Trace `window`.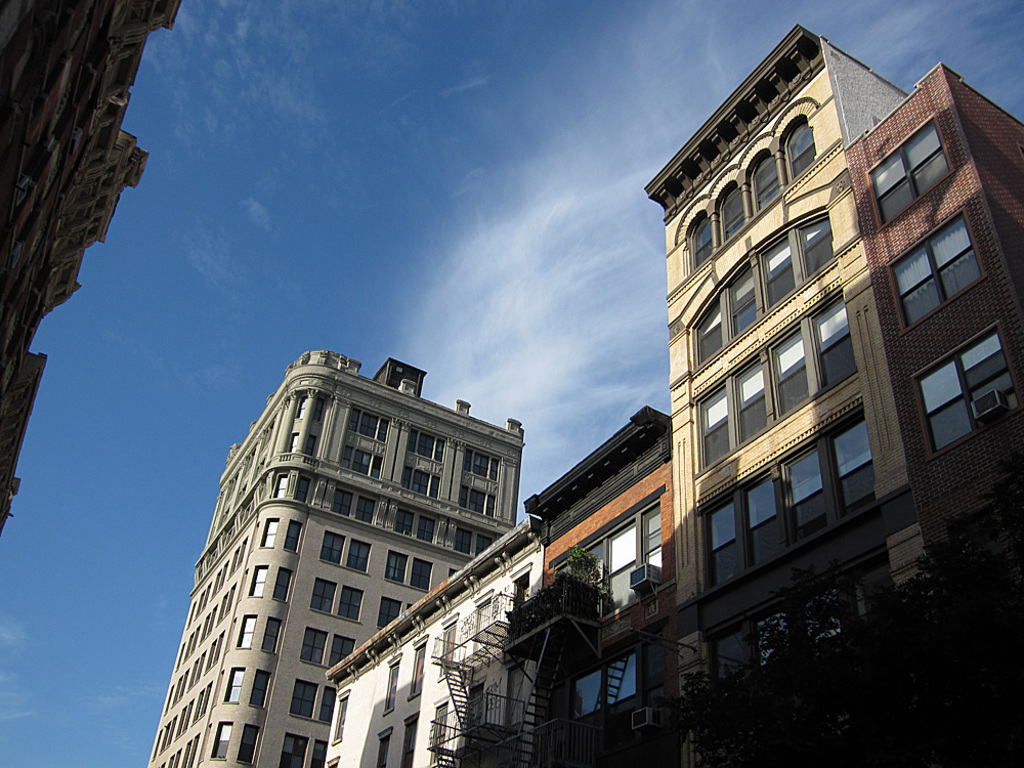
Traced to 285 517 305 552.
